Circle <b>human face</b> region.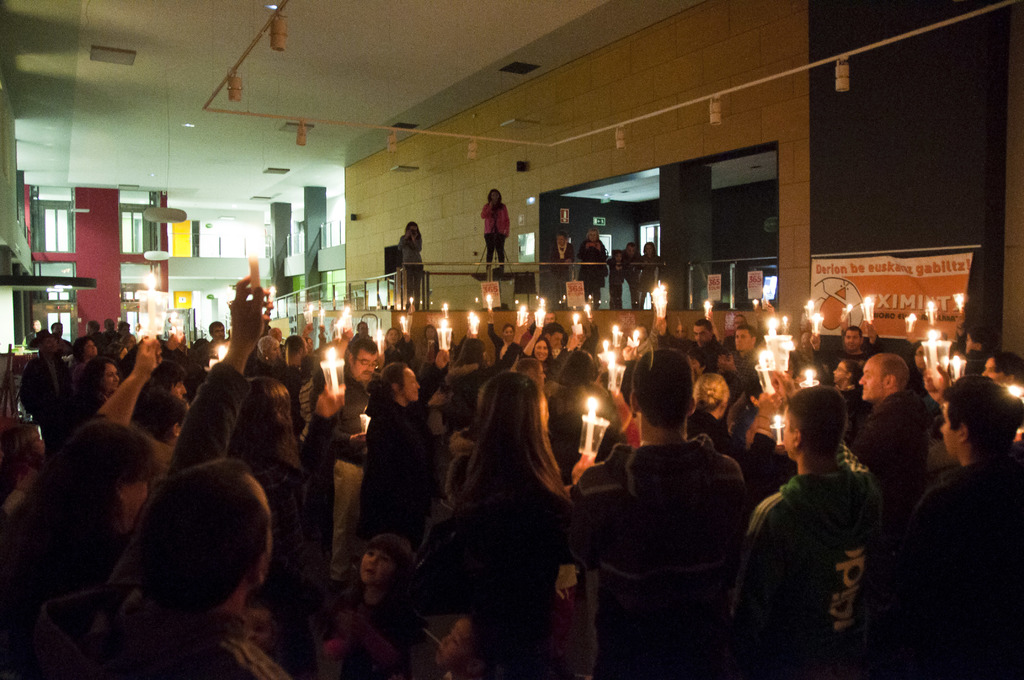
Region: region(587, 234, 597, 241).
